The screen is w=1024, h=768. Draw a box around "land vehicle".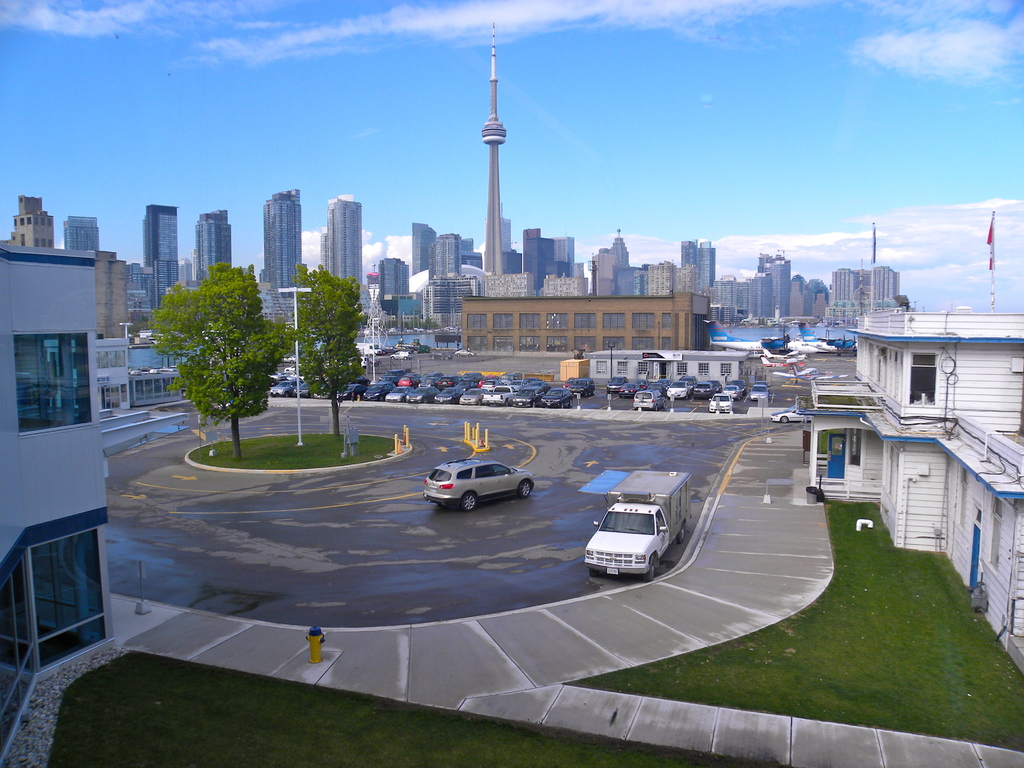
box(367, 358, 384, 368).
